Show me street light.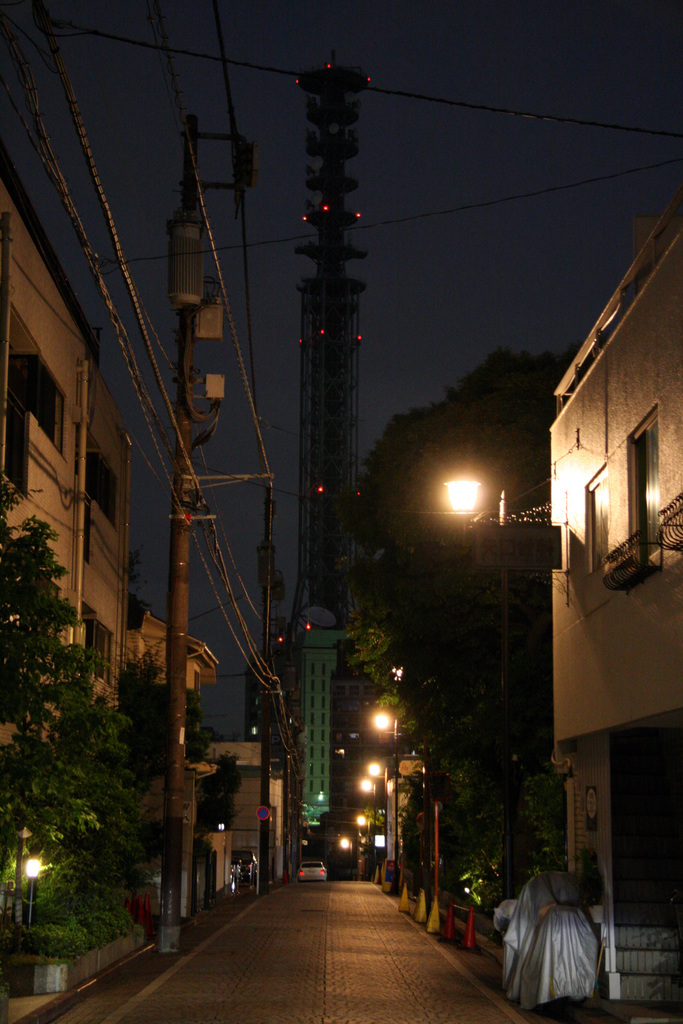
street light is here: [x1=370, y1=703, x2=403, y2=897].
